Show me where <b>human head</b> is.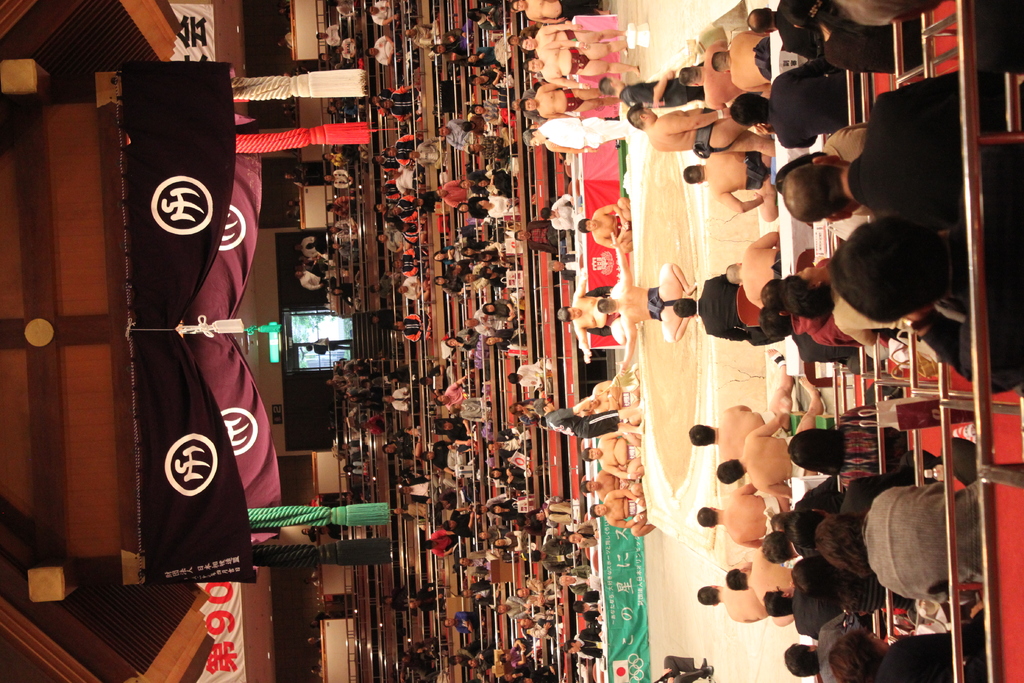
<b>human head</b> is at select_region(507, 34, 520, 45).
